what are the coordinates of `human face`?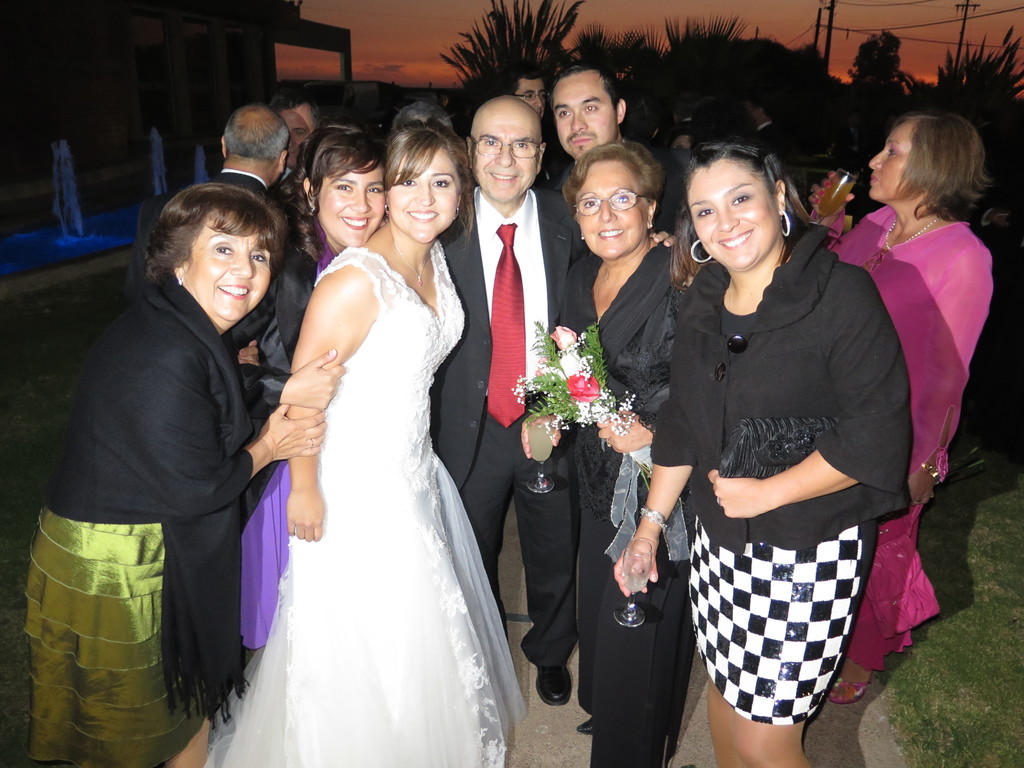
left=575, top=161, right=648, bottom=263.
